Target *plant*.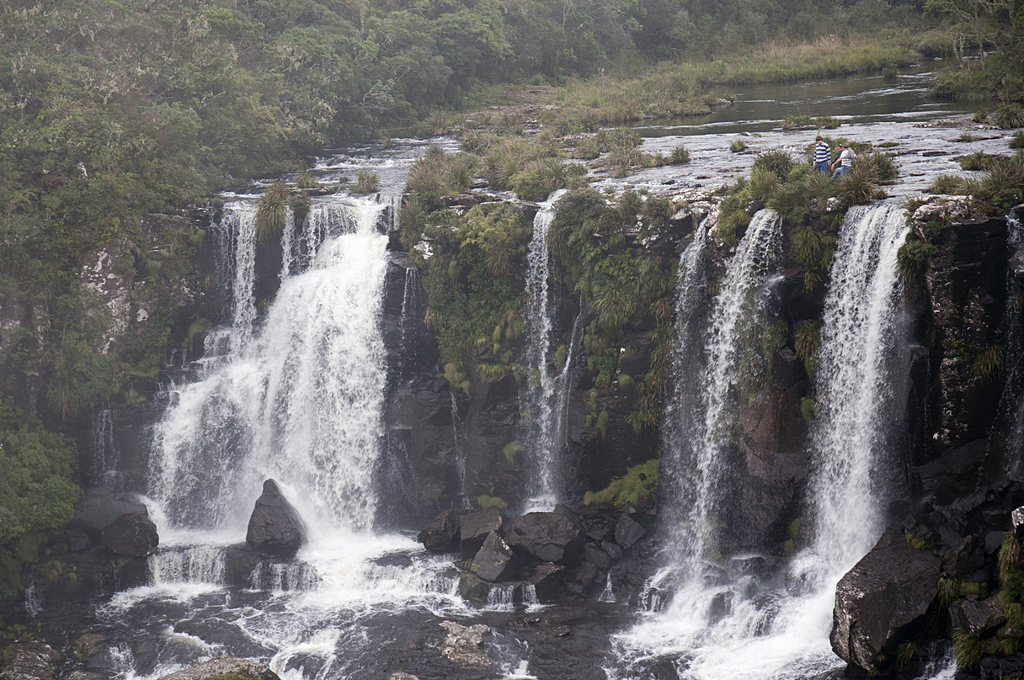
Target region: pyautogui.locateOnScreen(1008, 127, 1023, 147).
